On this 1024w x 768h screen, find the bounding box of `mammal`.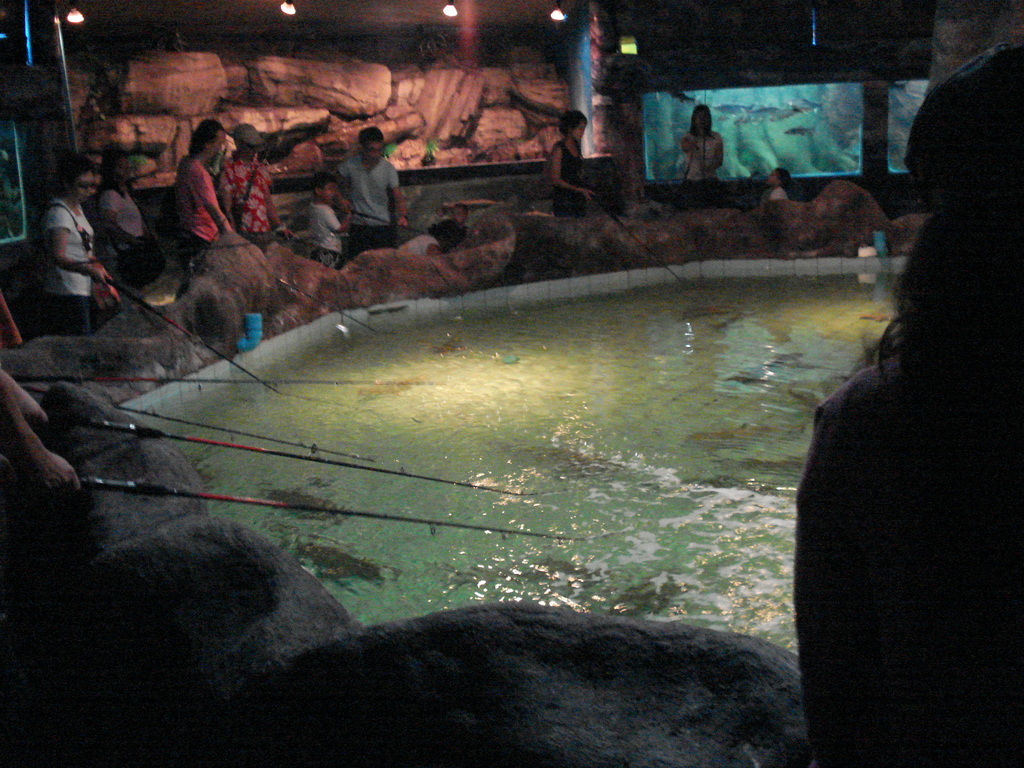
Bounding box: rect(678, 103, 730, 206).
